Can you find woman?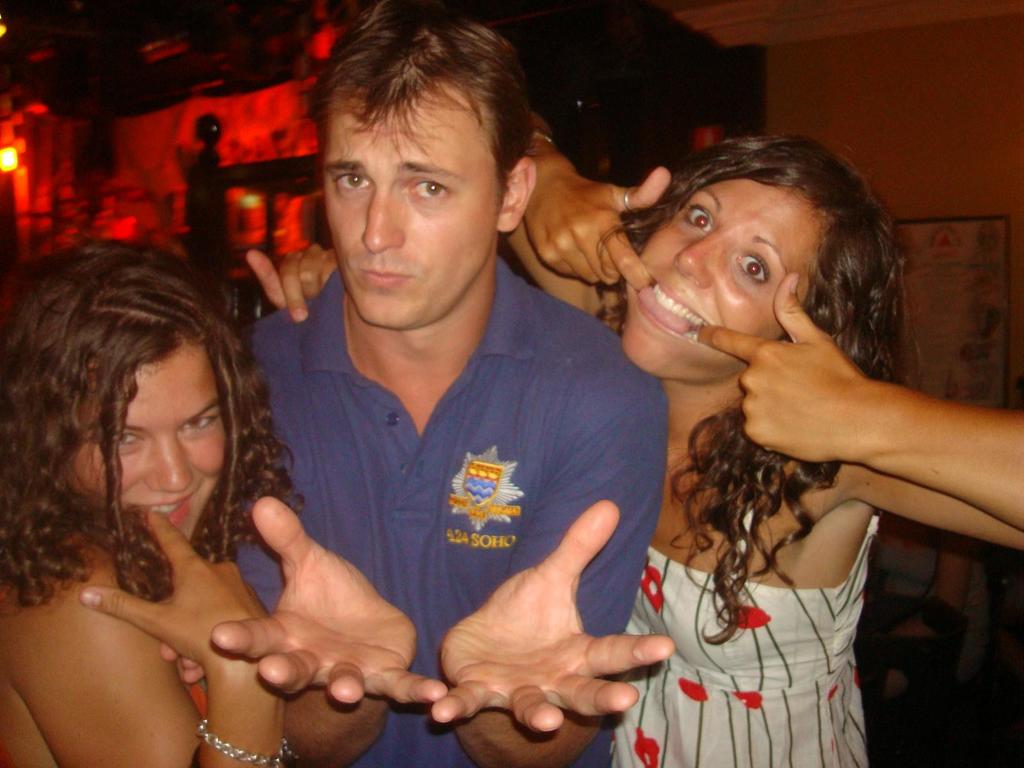
Yes, bounding box: (x1=484, y1=95, x2=1023, y2=767).
